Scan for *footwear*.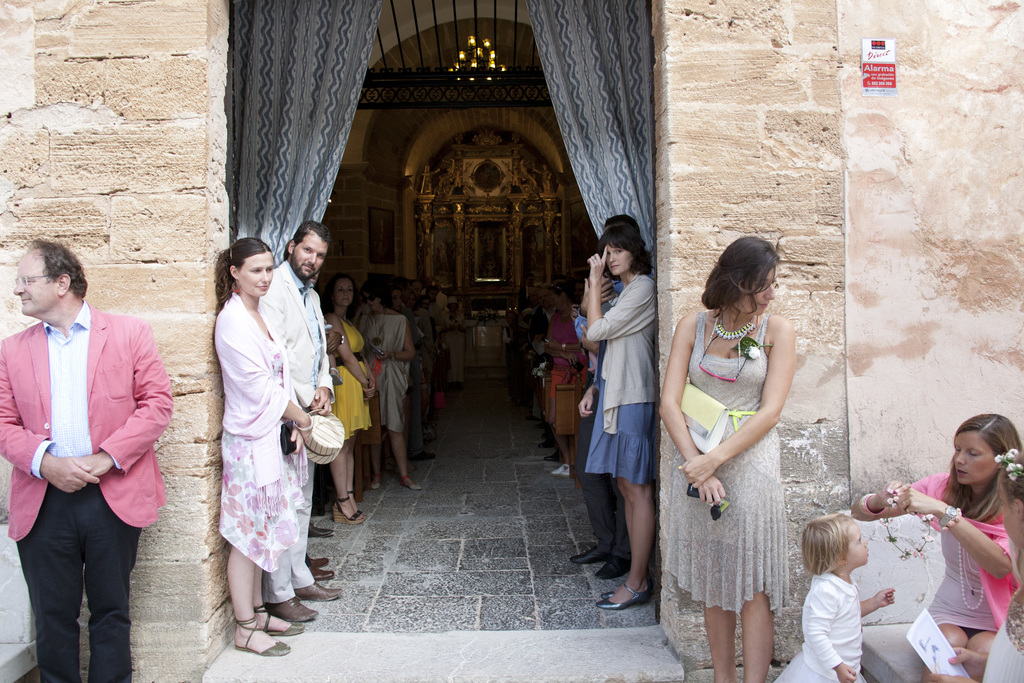
Scan result: bbox(596, 581, 655, 609).
